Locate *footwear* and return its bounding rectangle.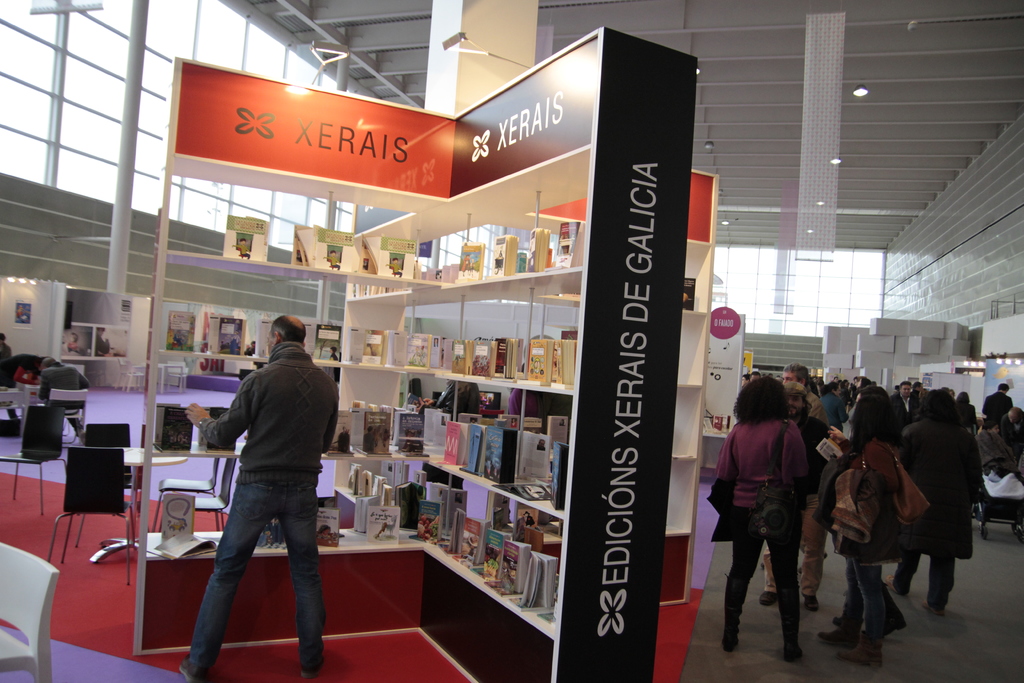
(179, 657, 202, 682).
